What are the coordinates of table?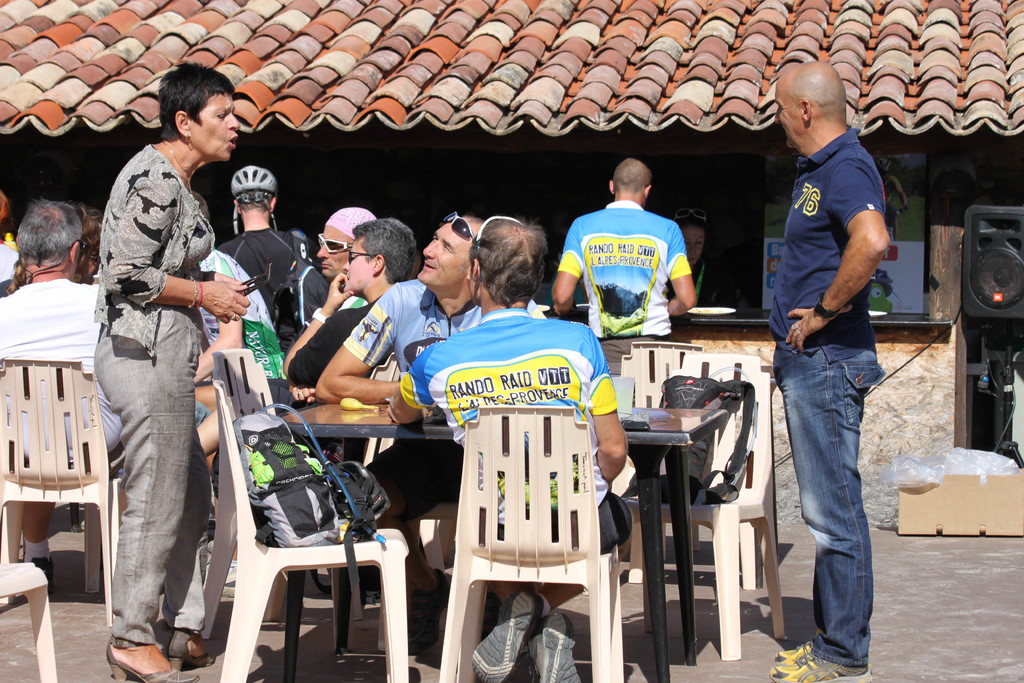
x1=282 y1=402 x2=734 y2=682.
